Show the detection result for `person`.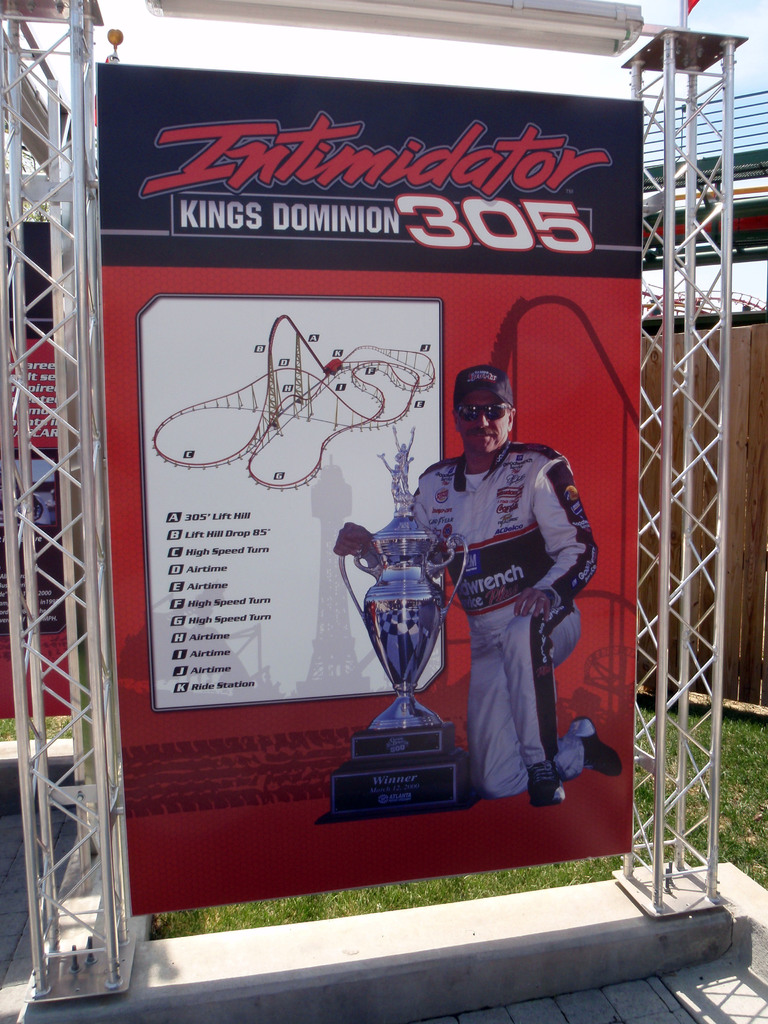
<region>331, 359, 623, 812</region>.
